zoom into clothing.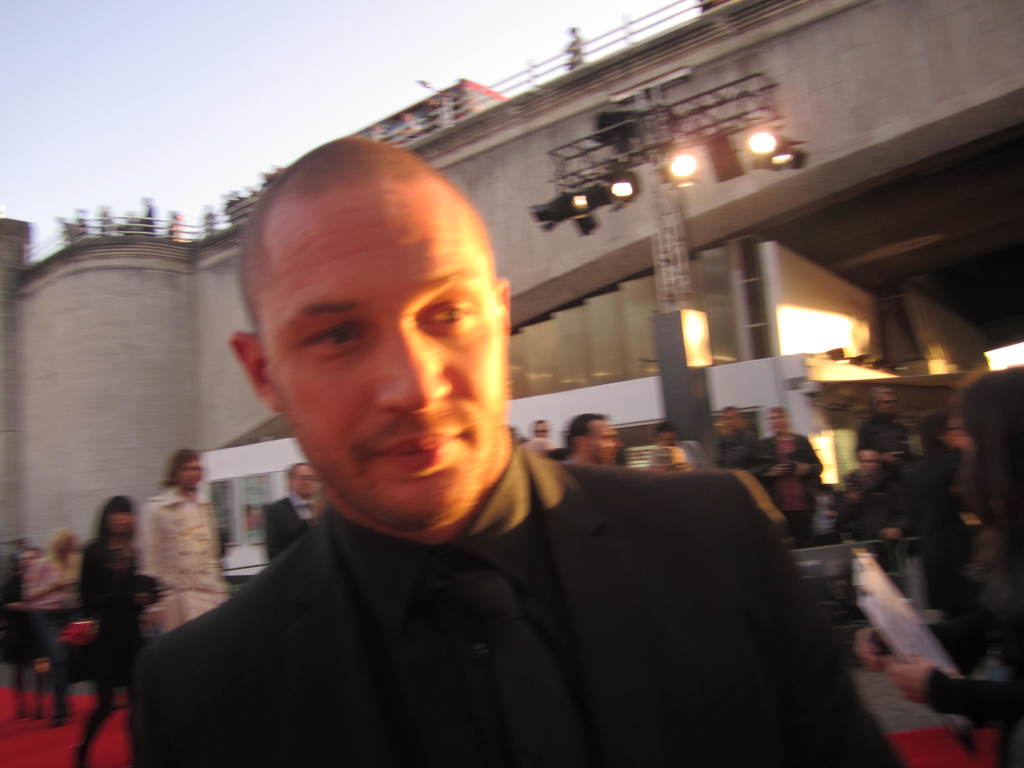
Zoom target: (99,395,848,767).
